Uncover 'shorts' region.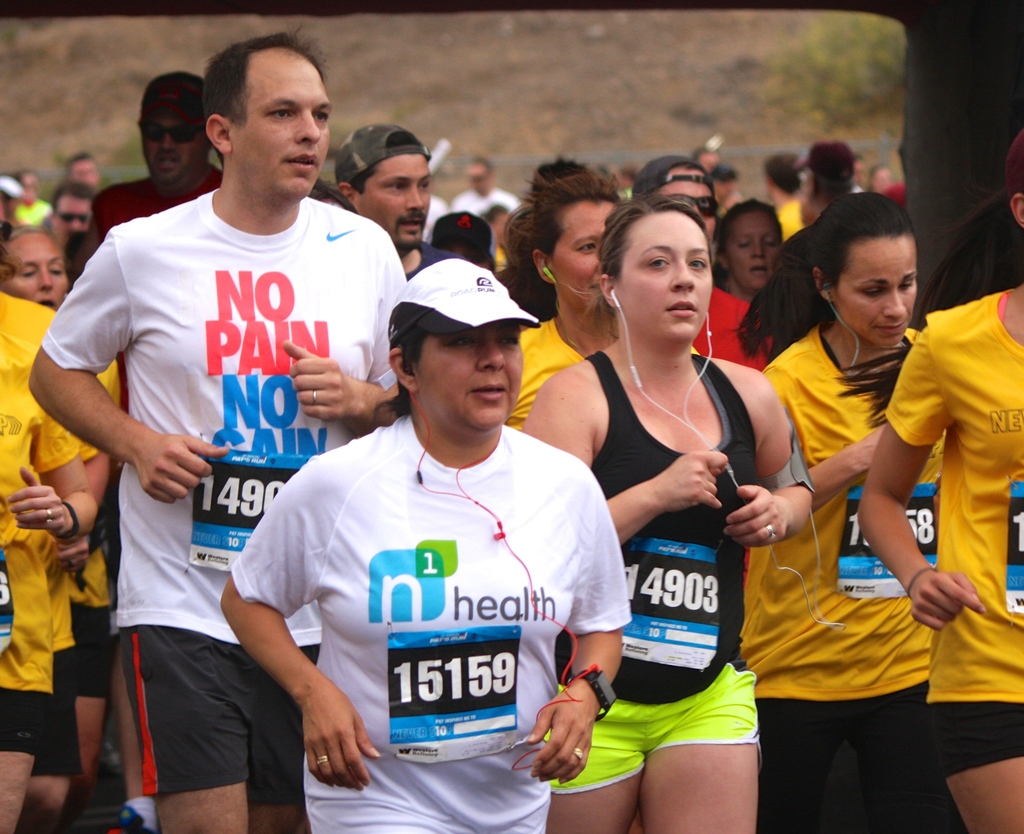
Uncovered: {"left": 36, "top": 647, "right": 86, "bottom": 773}.
